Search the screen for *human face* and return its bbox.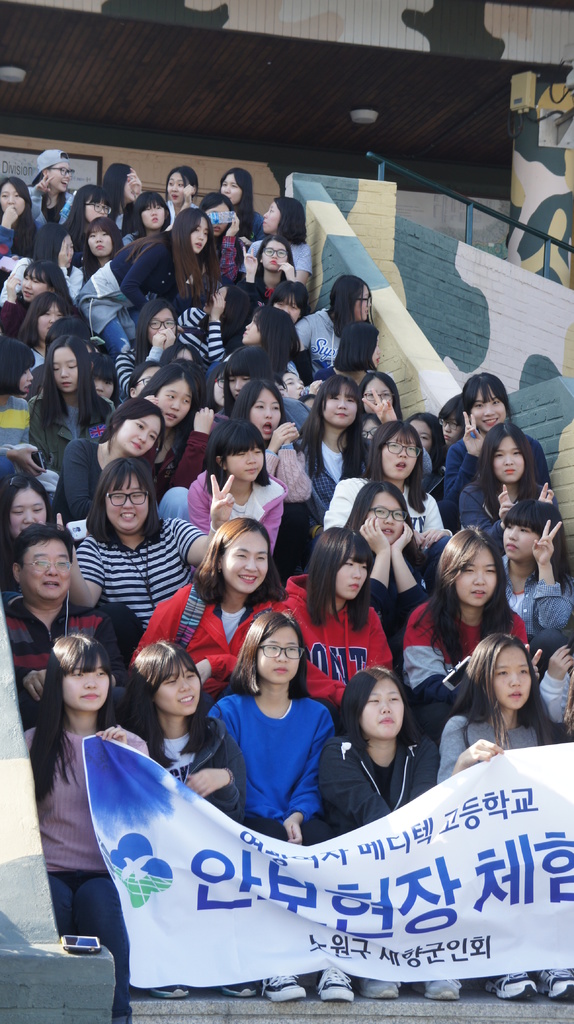
Found: [136, 367, 161, 398].
